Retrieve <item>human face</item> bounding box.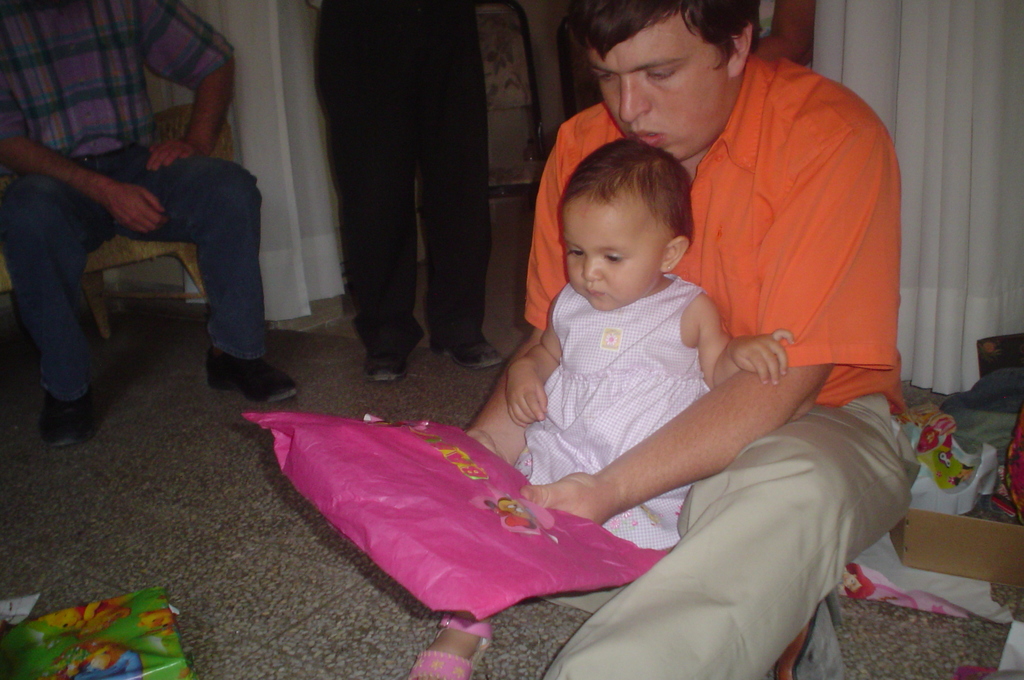
Bounding box: 568 191 657 308.
